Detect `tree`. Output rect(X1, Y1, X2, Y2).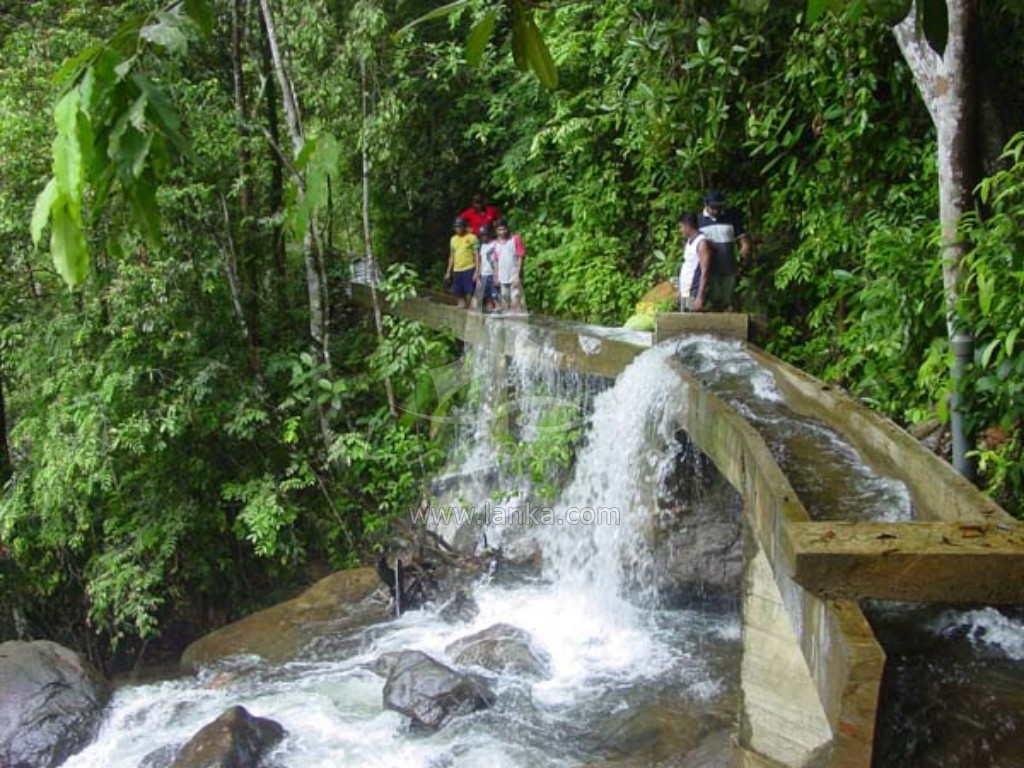
rect(879, 0, 993, 487).
